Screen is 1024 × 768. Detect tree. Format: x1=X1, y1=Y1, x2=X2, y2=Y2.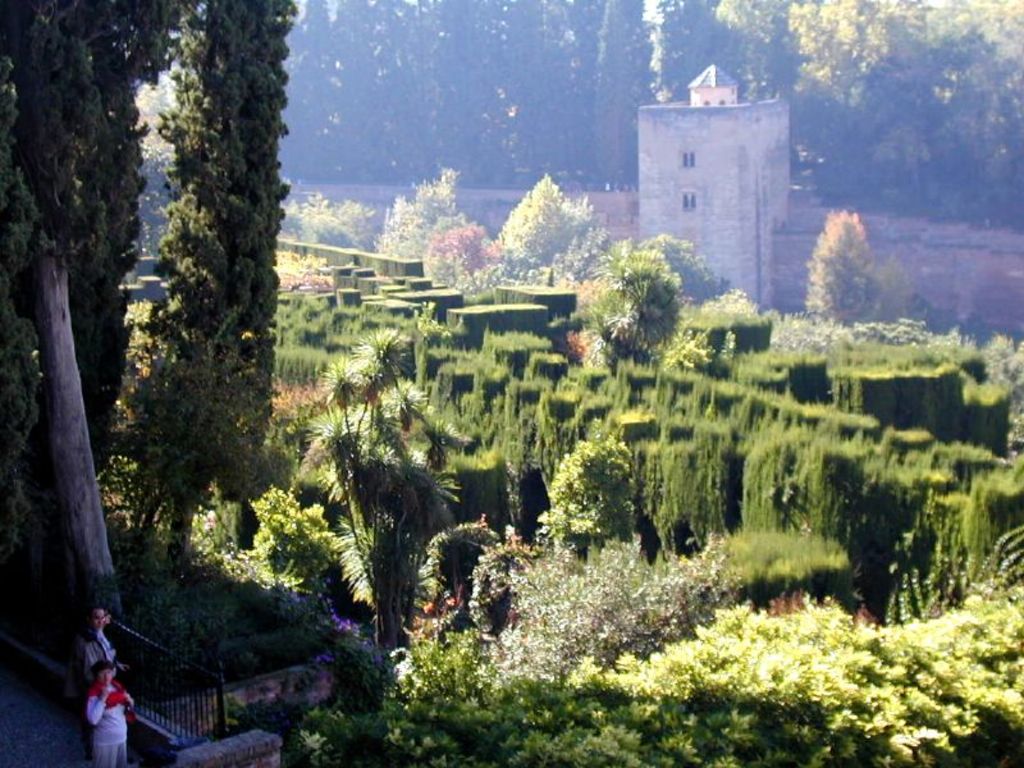
x1=485, y1=178, x2=586, y2=264.
